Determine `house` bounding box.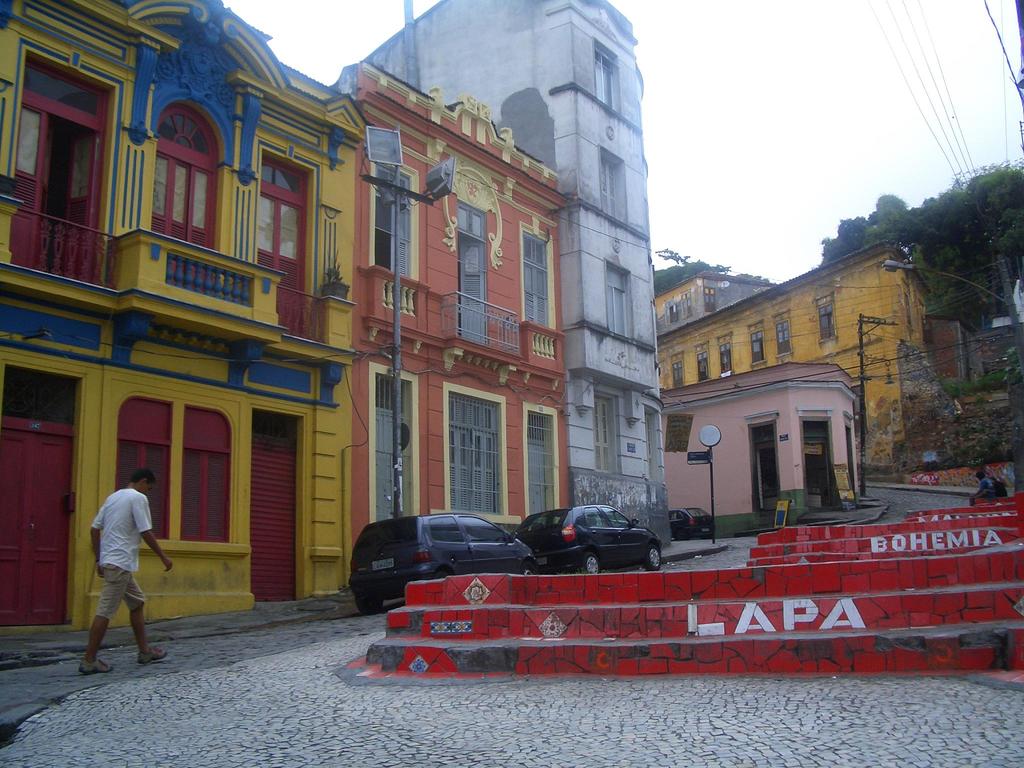
Determined: region(655, 232, 981, 482).
